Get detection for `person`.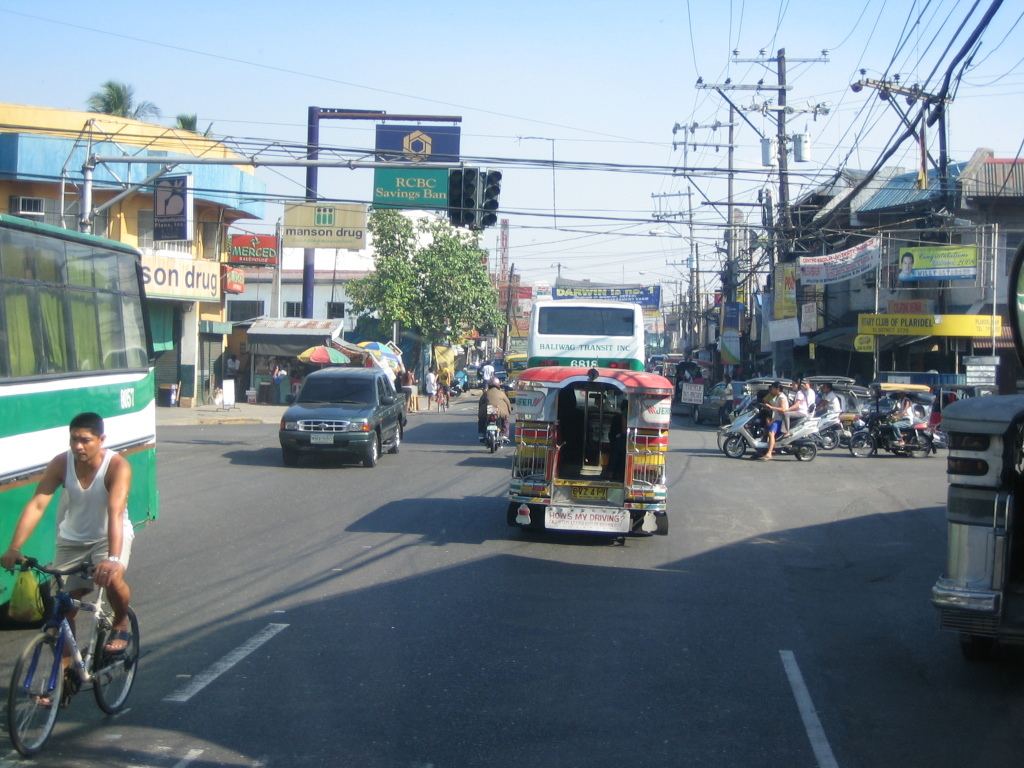
Detection: 795:377:821:423.
